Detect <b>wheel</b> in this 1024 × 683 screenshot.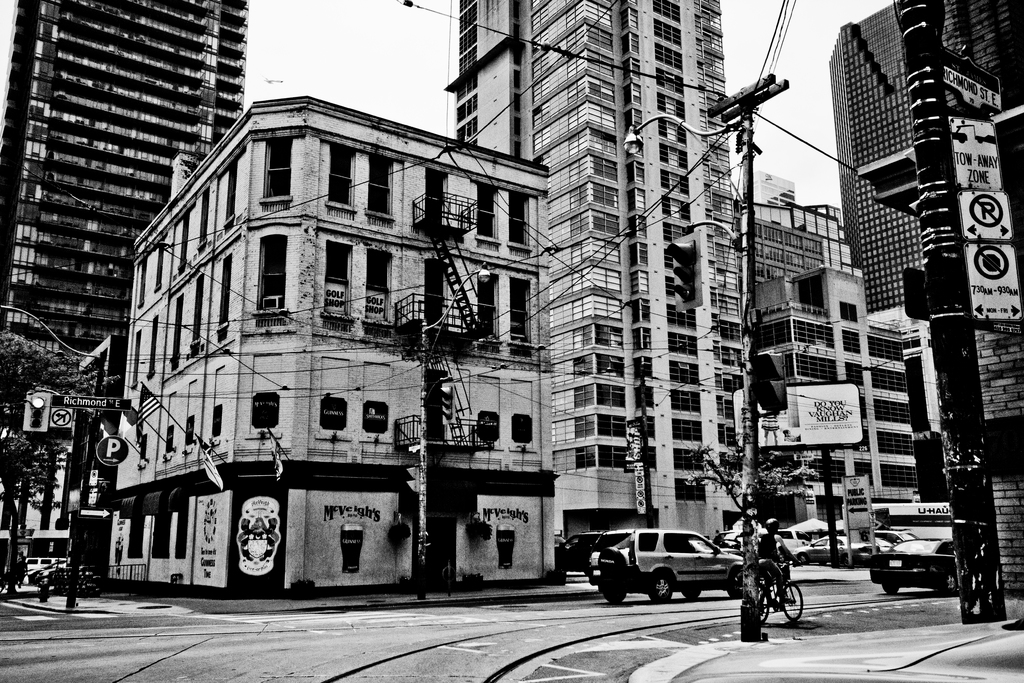
Detection: box=[776, 577, 805, 621].
